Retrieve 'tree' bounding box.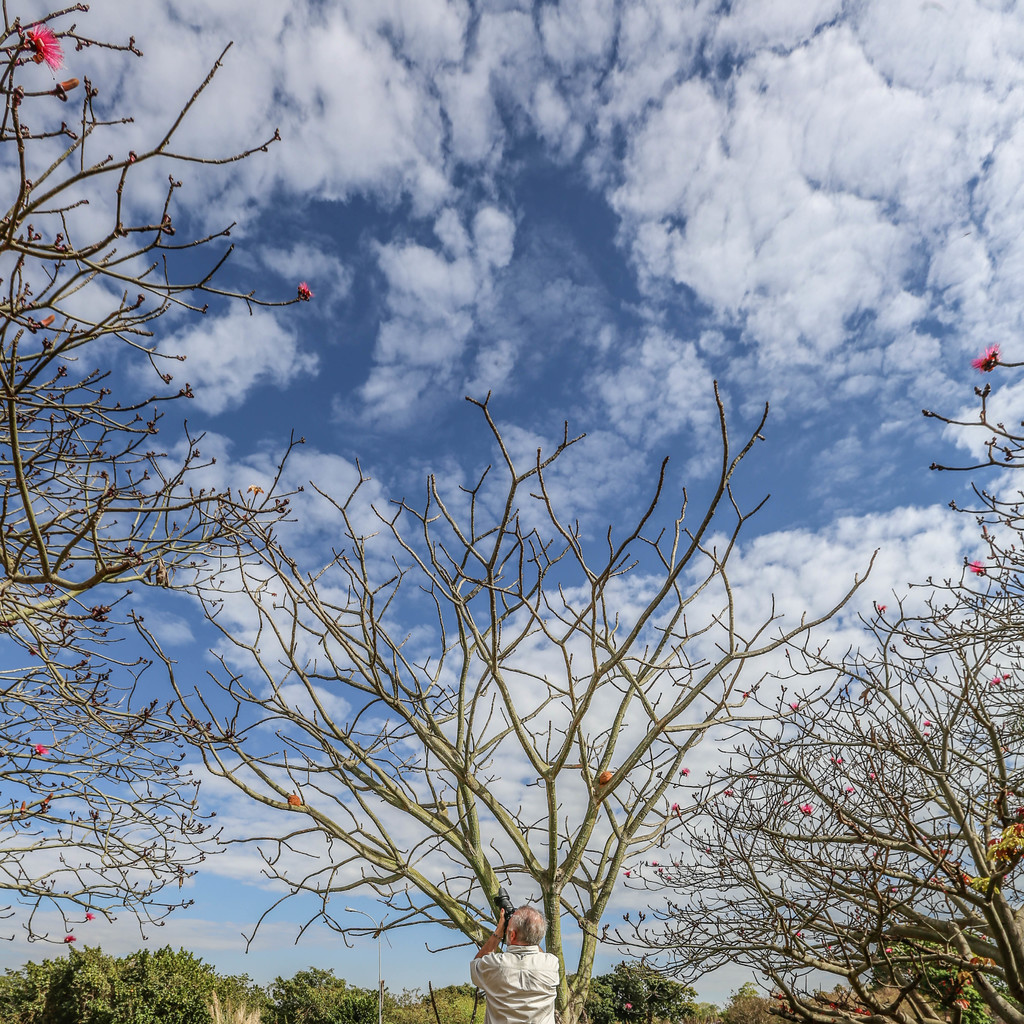
Bounding box: (x1=424, y1=980, x2=487, y2=1023).
